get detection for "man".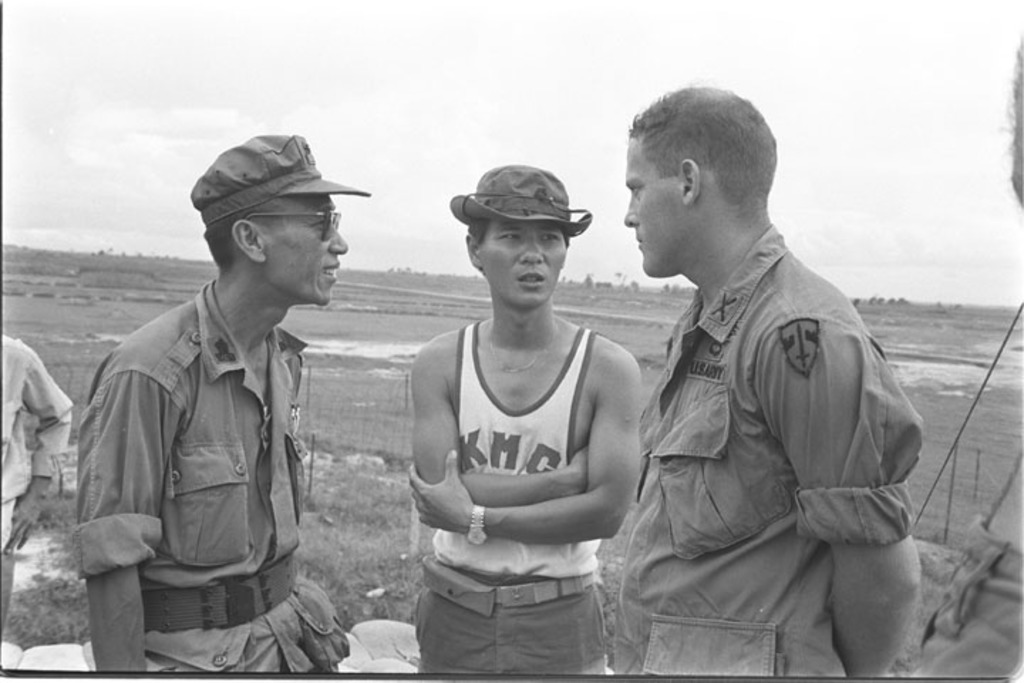
Detection: {"left": 394, "top": 144, "right": 644, "bottom": 682}.
